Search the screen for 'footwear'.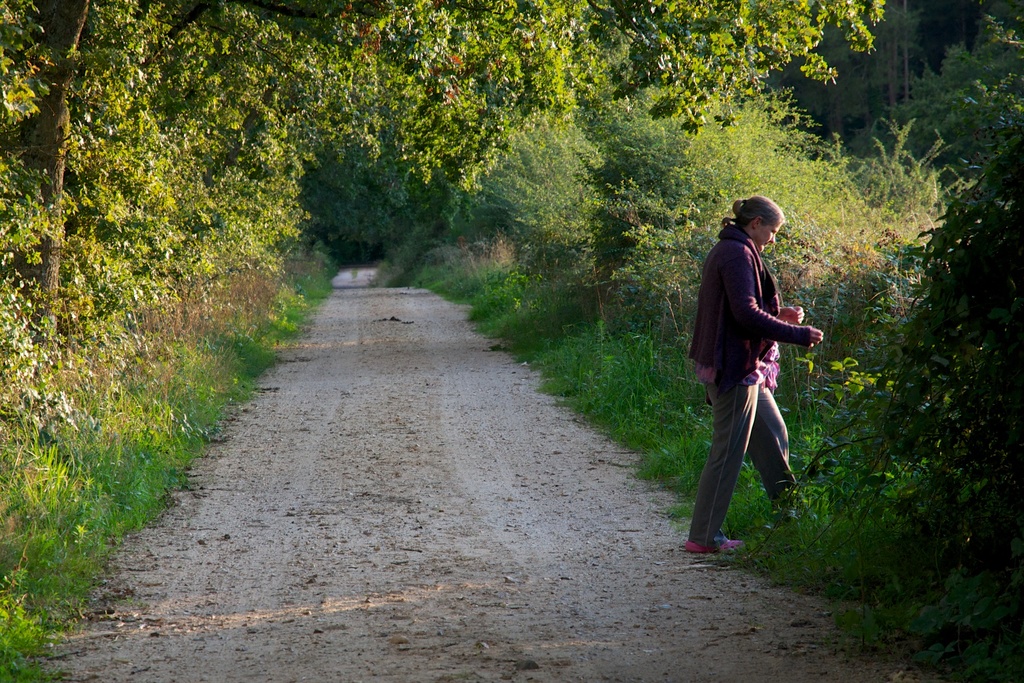
Found at [x1=684, y1=539, x2=746, y2=554].
